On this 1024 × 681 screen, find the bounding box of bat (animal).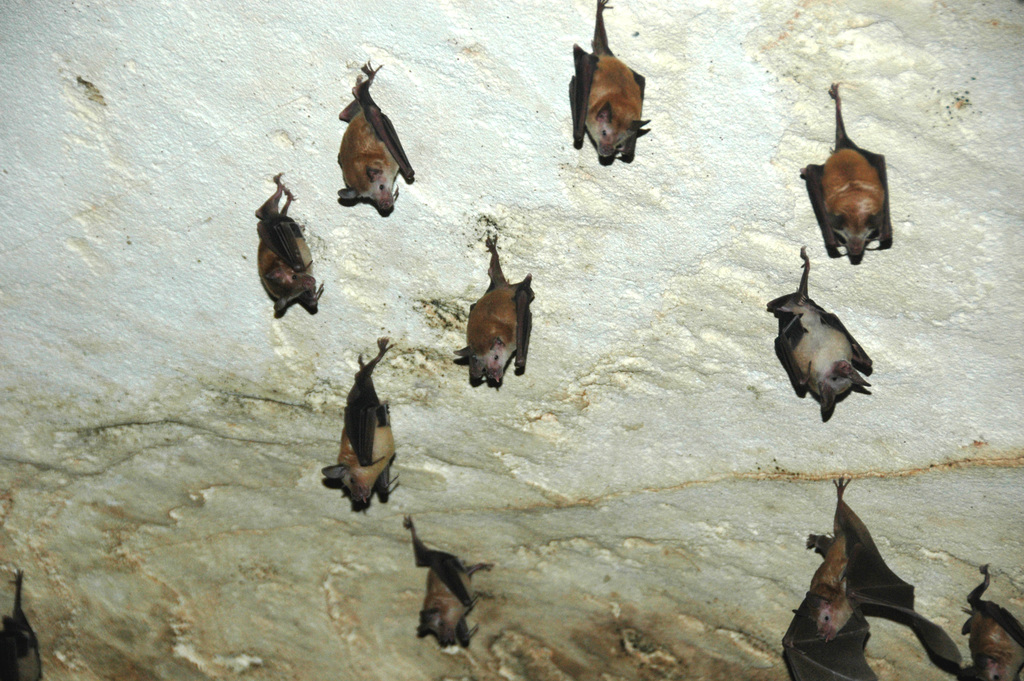
Bounding box: select_region(402, 512, 496, 650).
